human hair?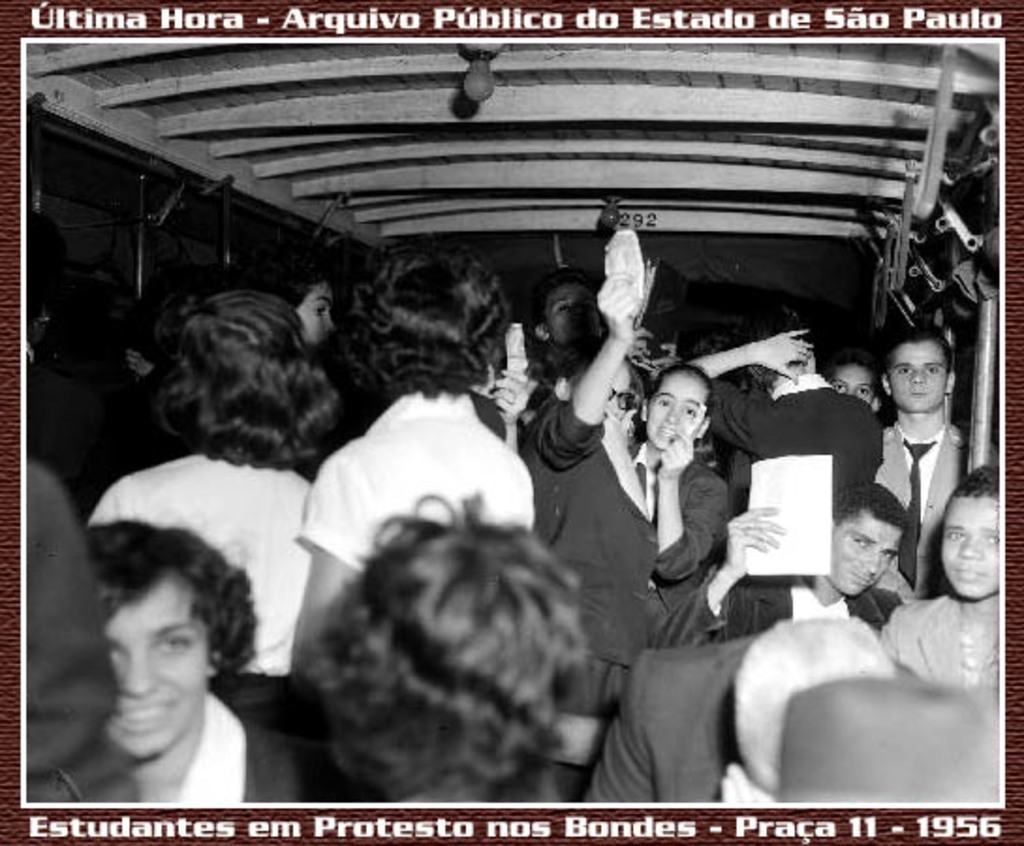
836, 478, 909, 541
